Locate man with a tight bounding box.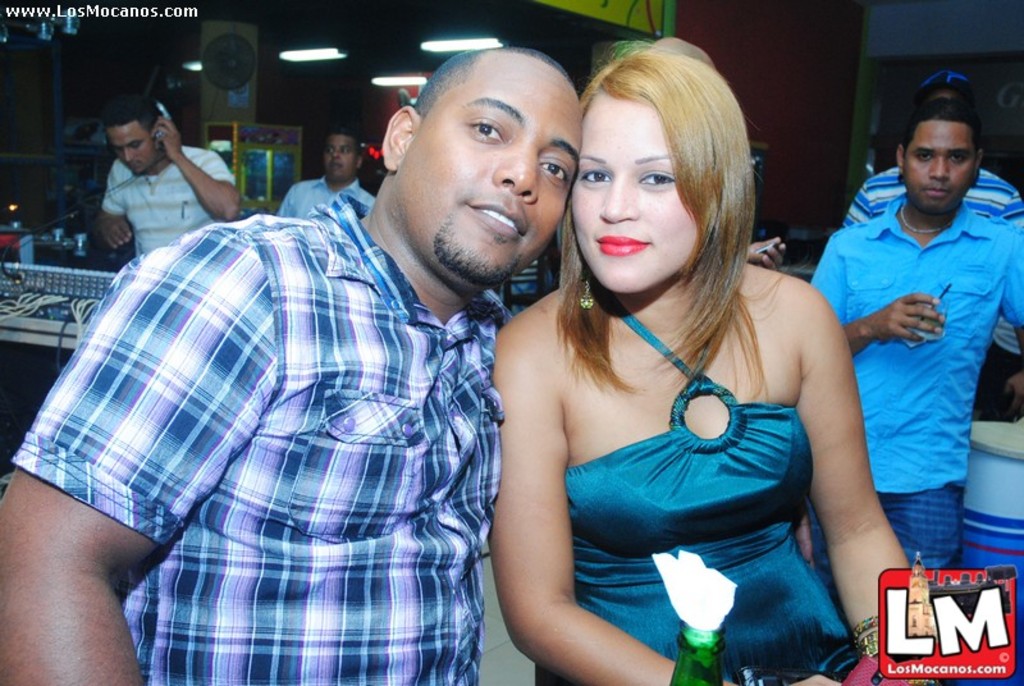
88, 91, 242, 257.
